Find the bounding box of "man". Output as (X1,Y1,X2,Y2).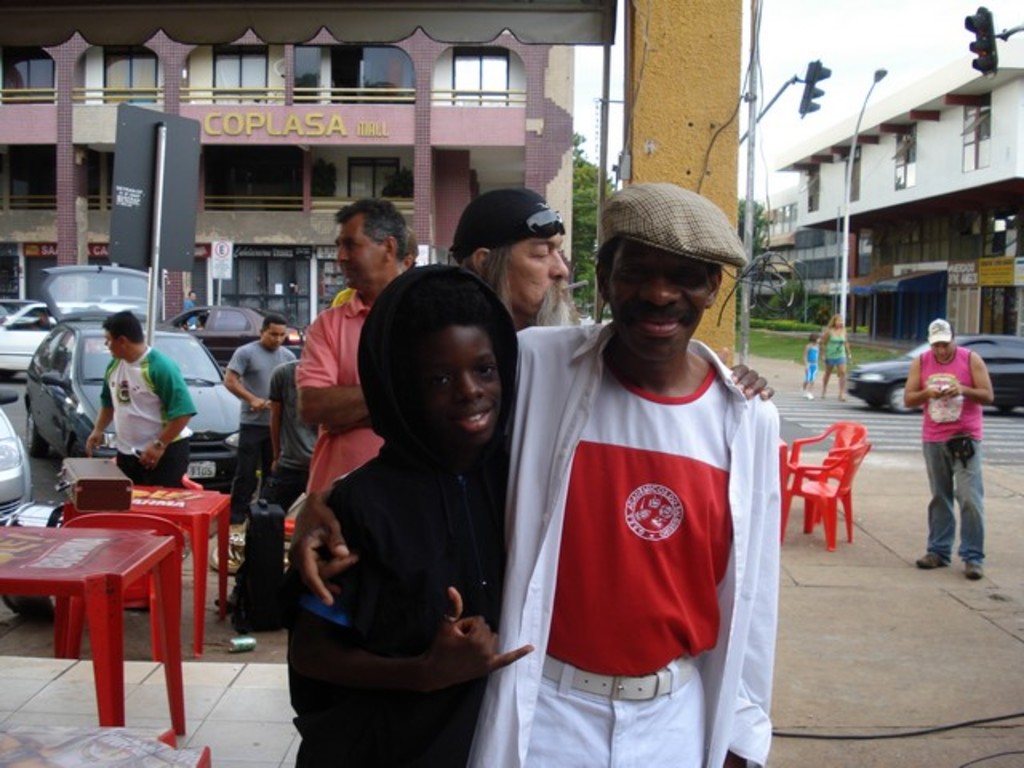
(184,290,203,333).
